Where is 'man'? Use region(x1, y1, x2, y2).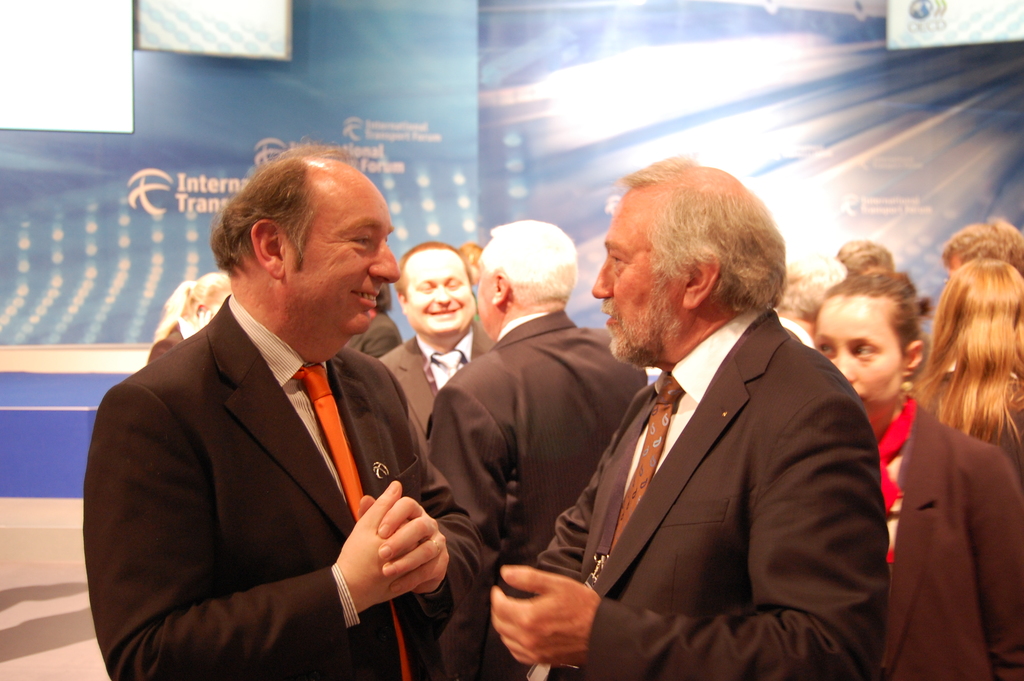
region(487, 152, 888, 680).
